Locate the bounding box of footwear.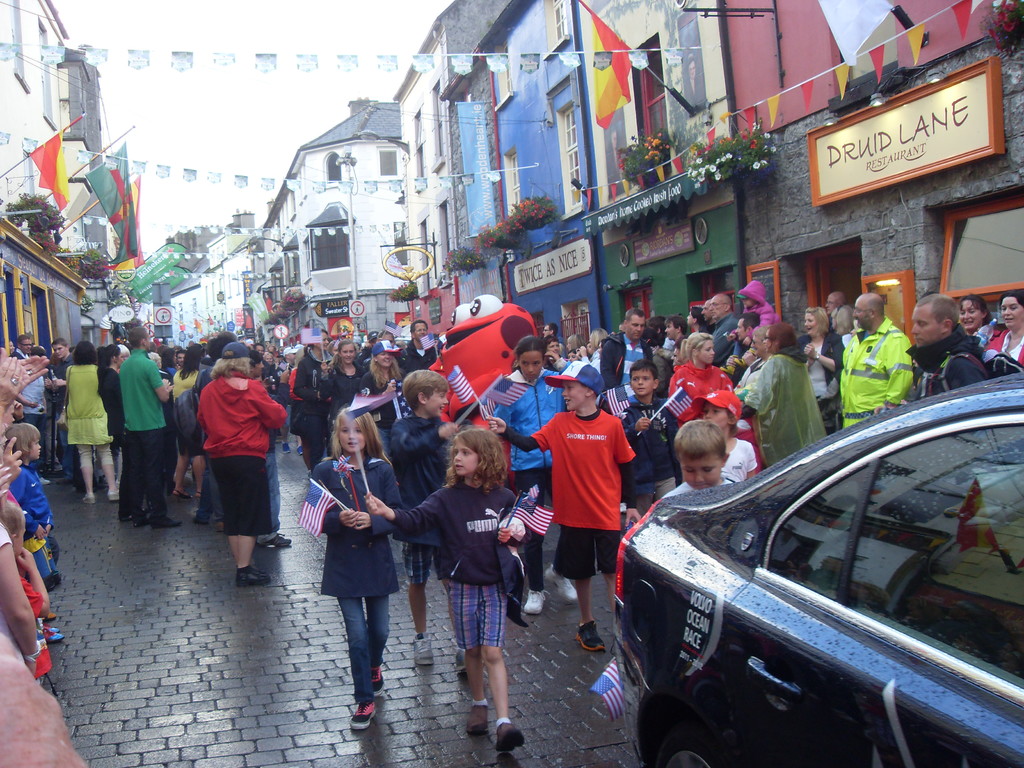
Bounding box: left=413, top=633, right=433, bottom=668.
